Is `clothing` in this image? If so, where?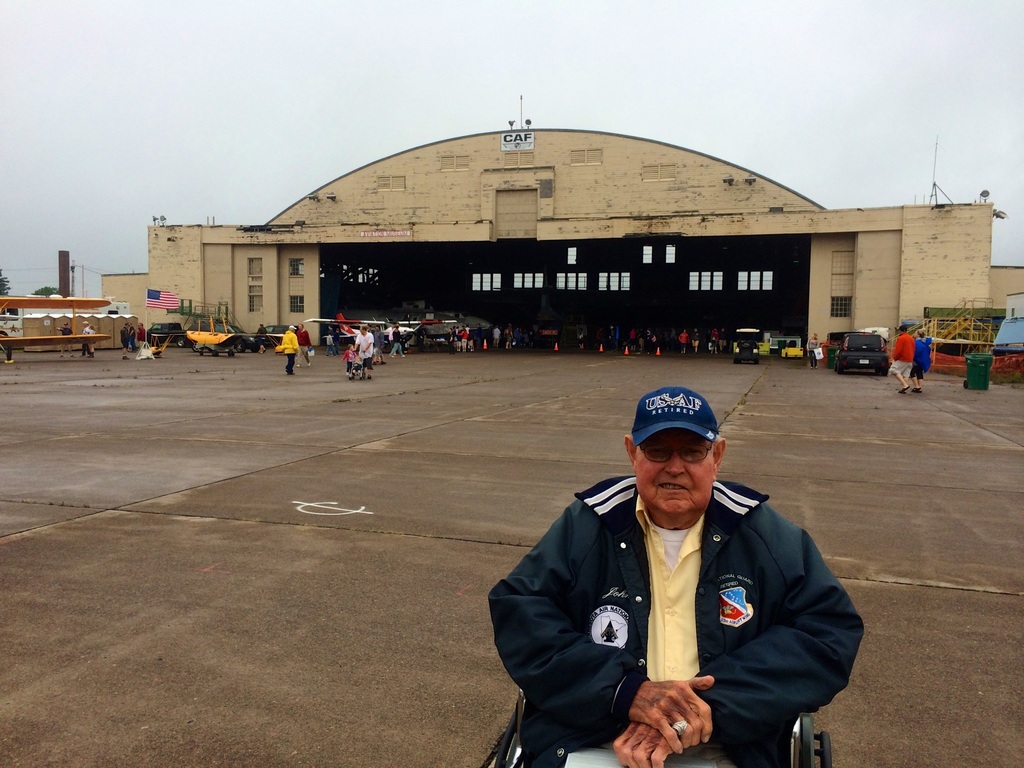
Yes, at [59,323,79,344].
